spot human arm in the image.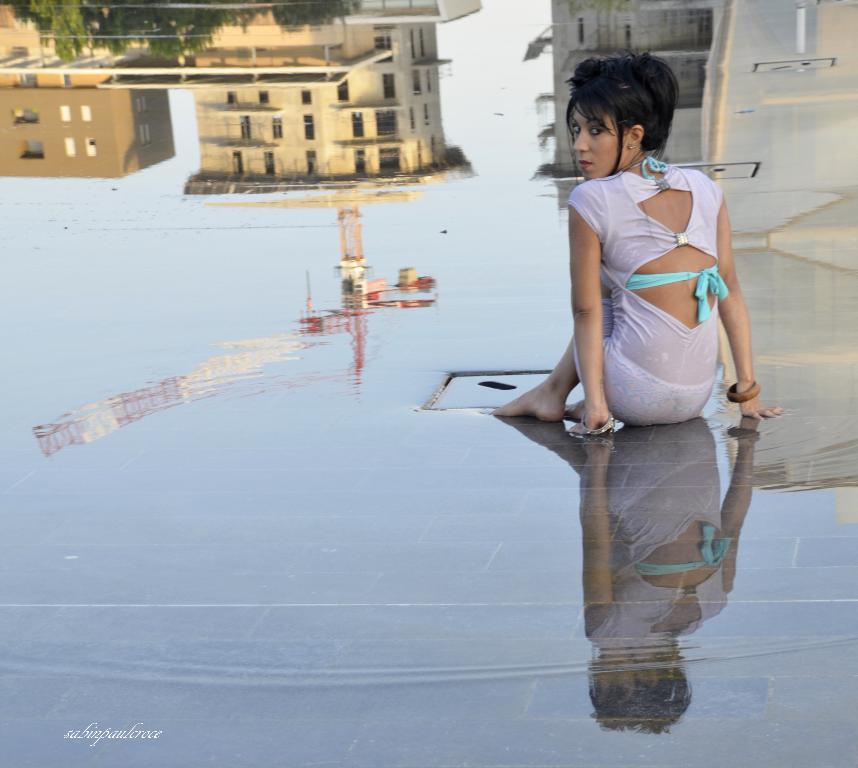
human arm found at (529, 184, 657, 461).
